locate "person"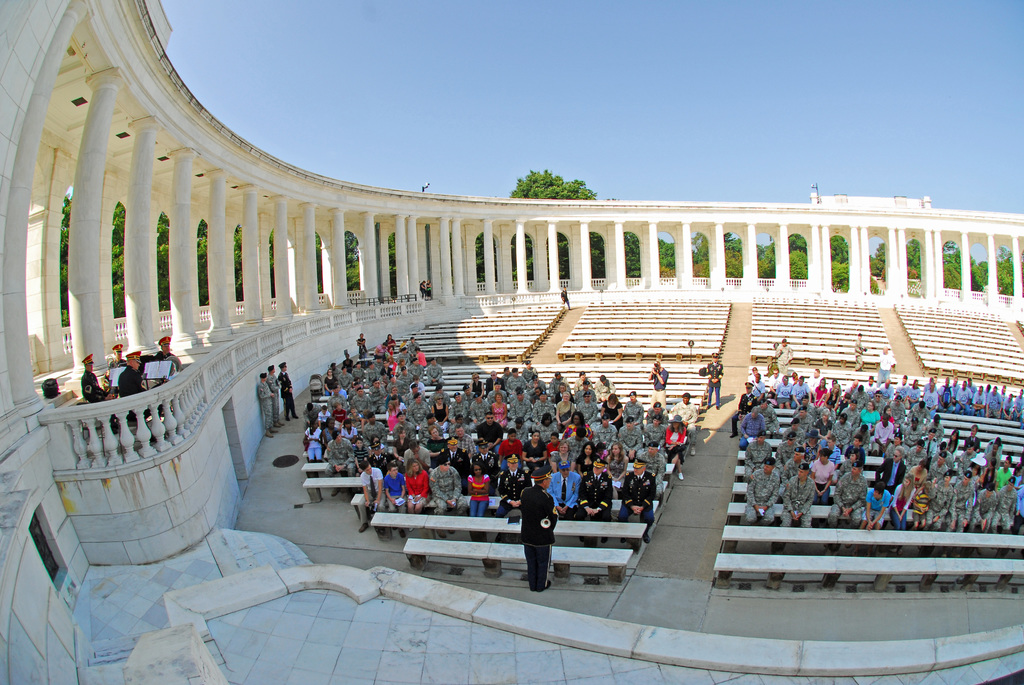
select_region(426, 285, 436, 295)
